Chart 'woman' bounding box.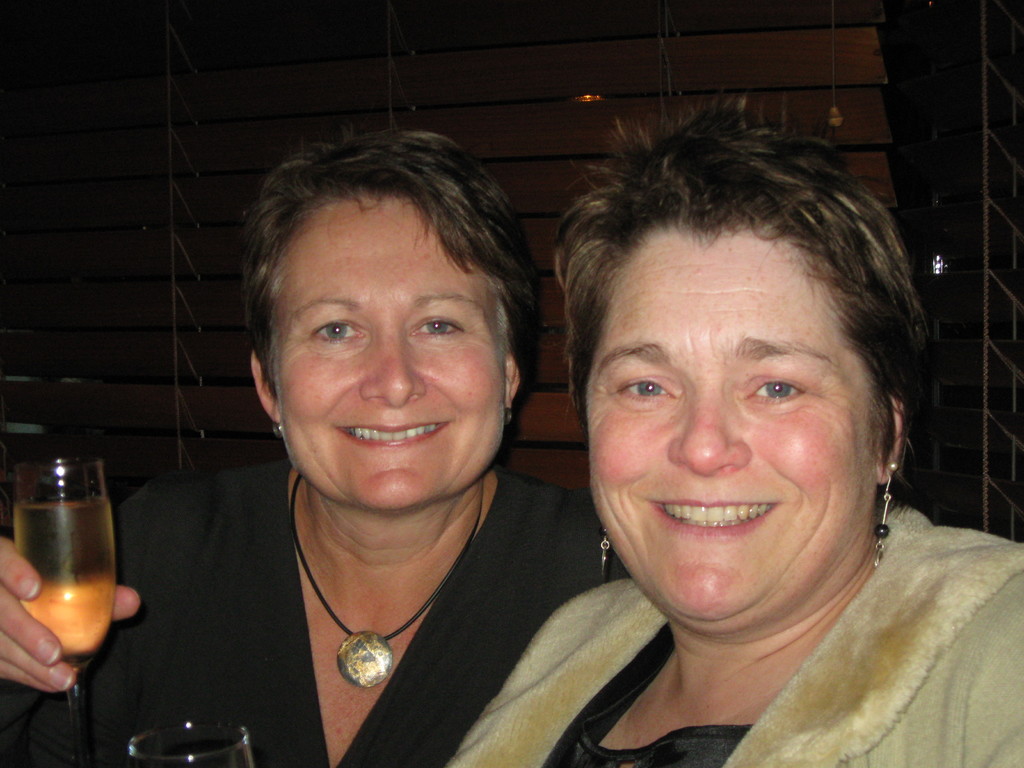
Charted: pyautogui.locateOnScreen(461, 105, 1018, 761).
